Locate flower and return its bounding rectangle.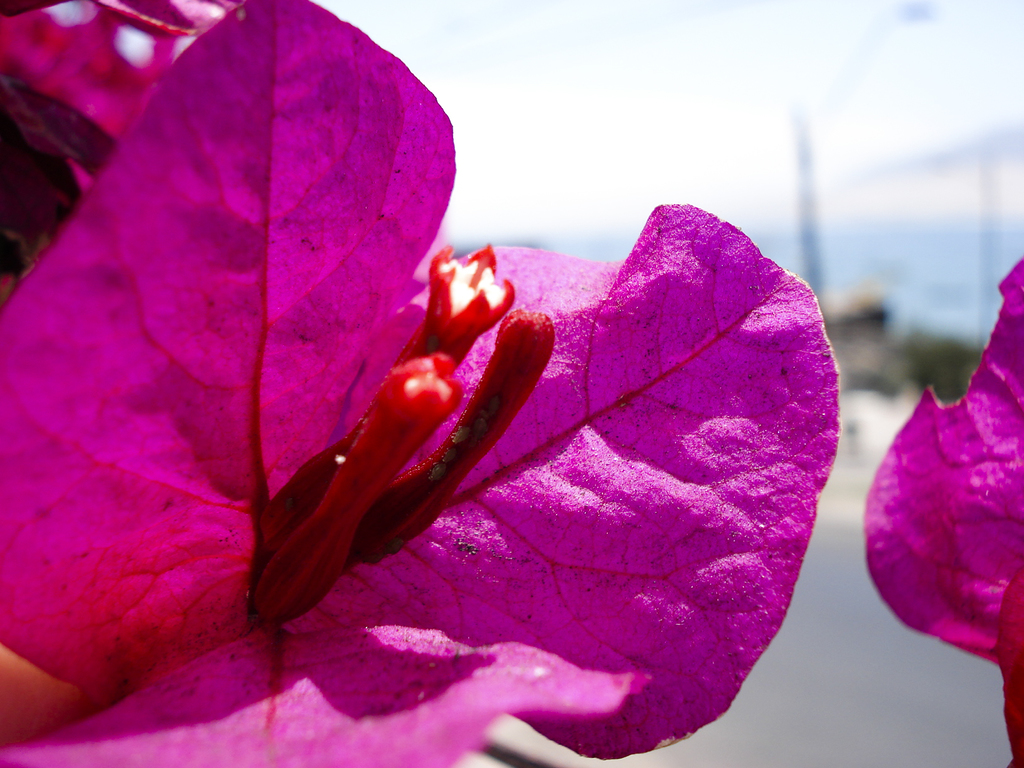
BBox(4, 0, 865, 762).
